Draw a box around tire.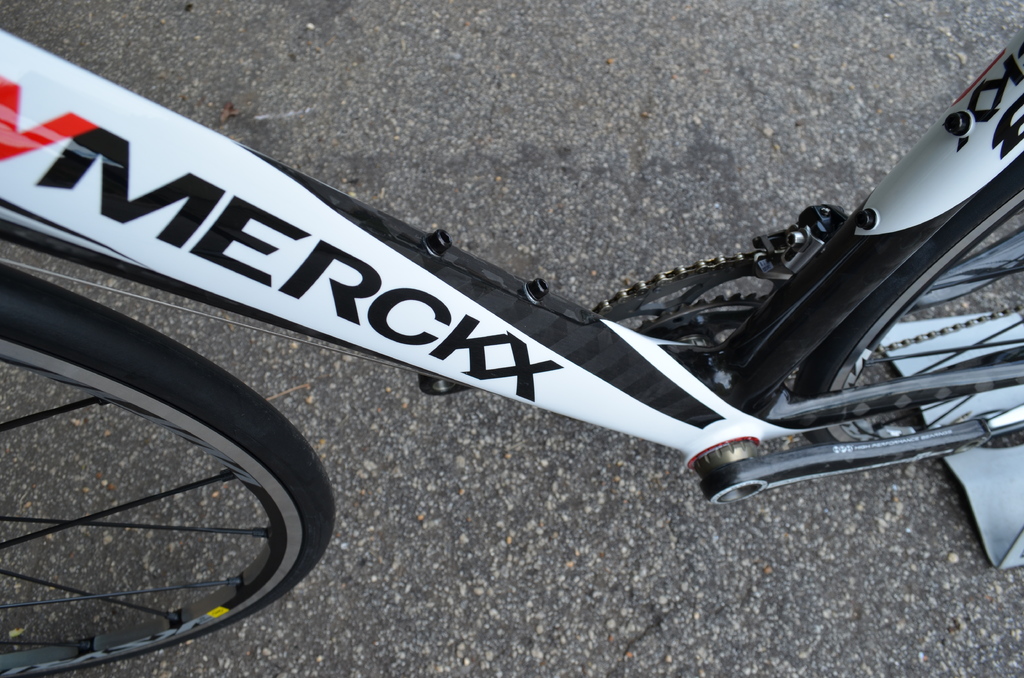
locate(0, 259, 339, 675).
